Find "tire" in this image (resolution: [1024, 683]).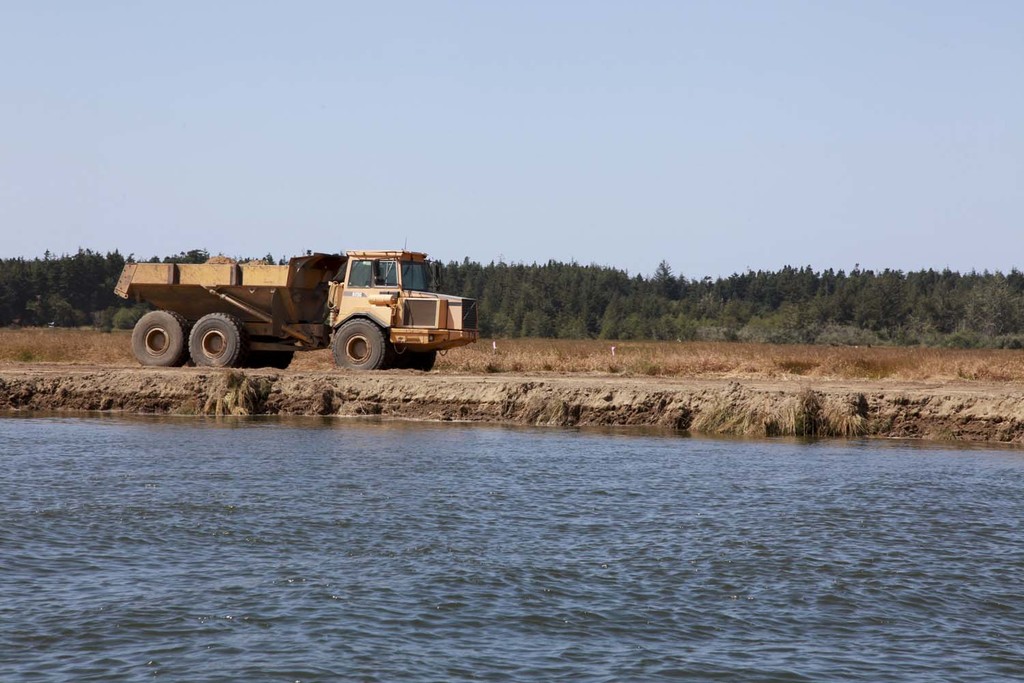
126, 307, 186, 365.
